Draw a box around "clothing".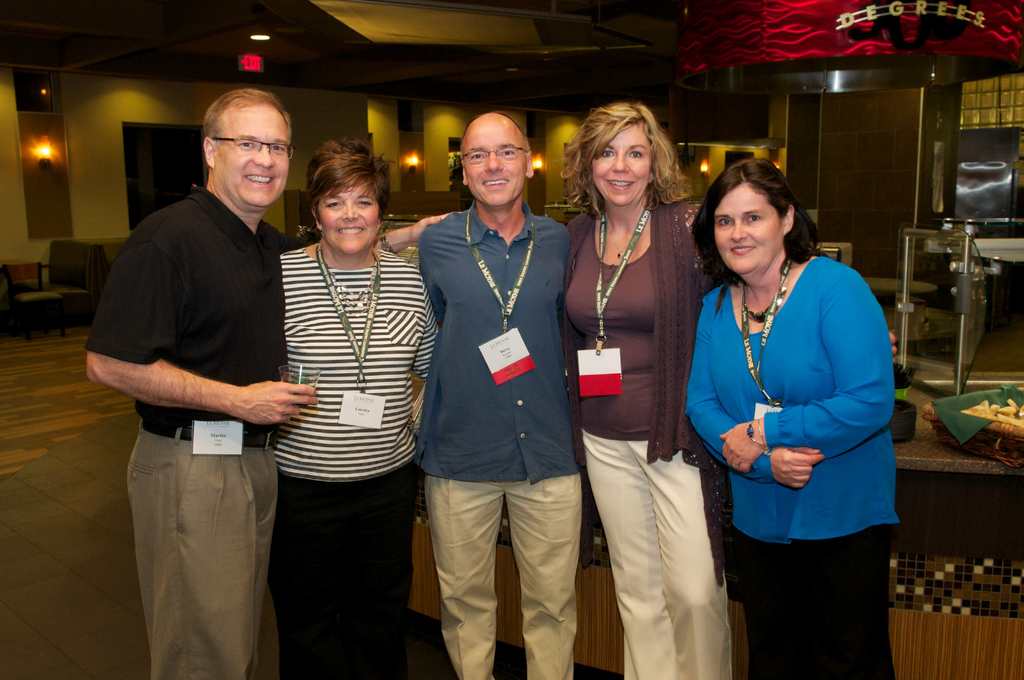
<box>69,175,332,676</box>.
